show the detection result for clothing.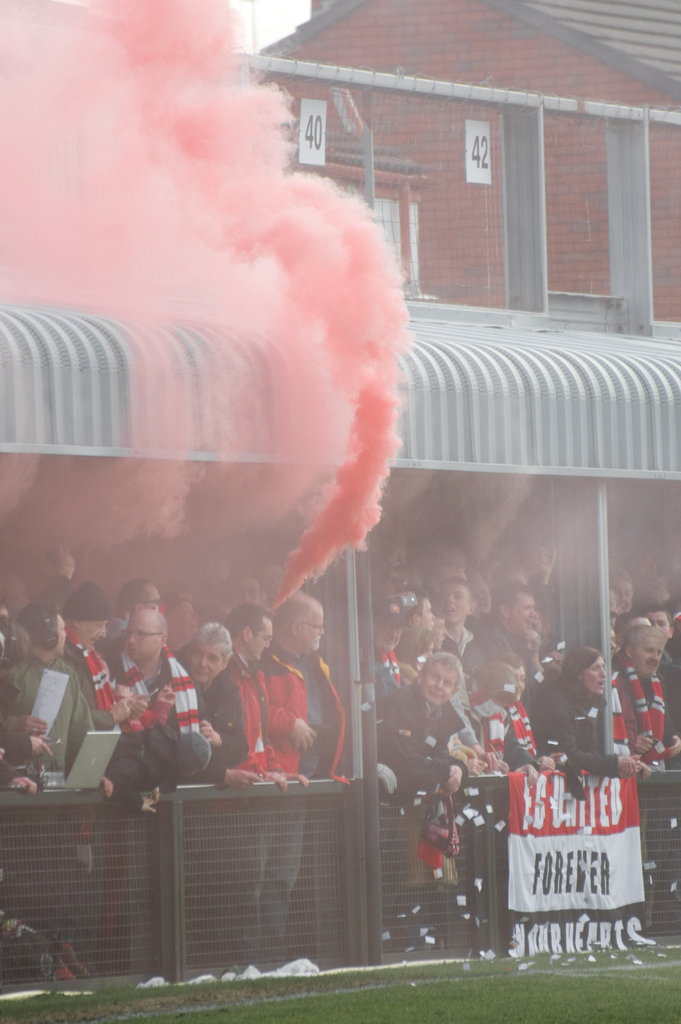
region(245, 643, 349, 961).
